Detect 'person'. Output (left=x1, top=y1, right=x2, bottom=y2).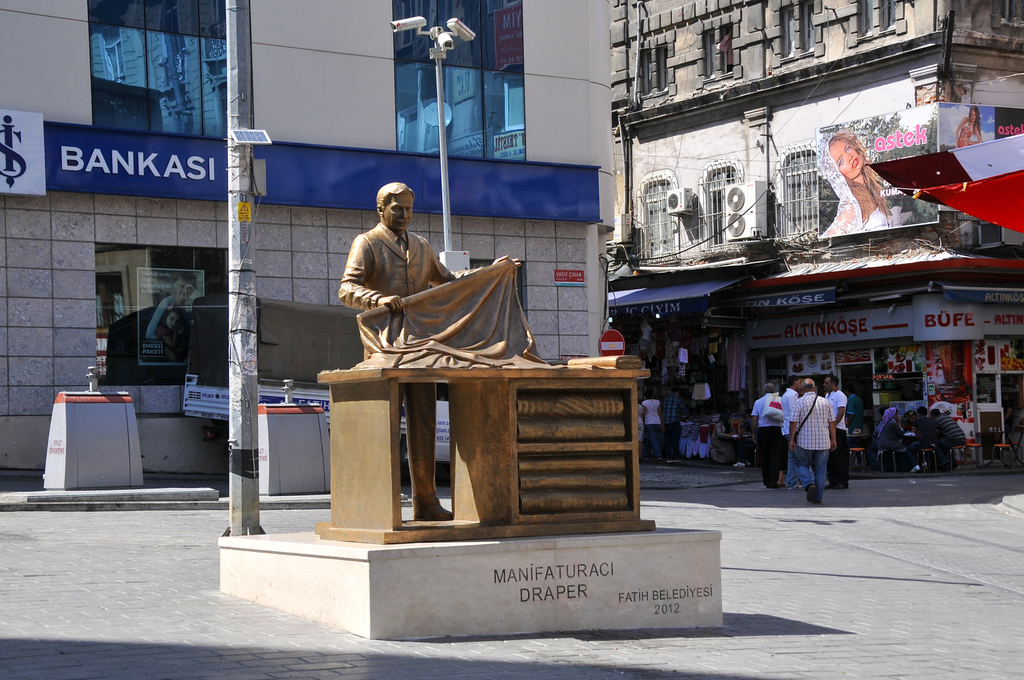
(left=155, top=303, right=188, bottom=363).
